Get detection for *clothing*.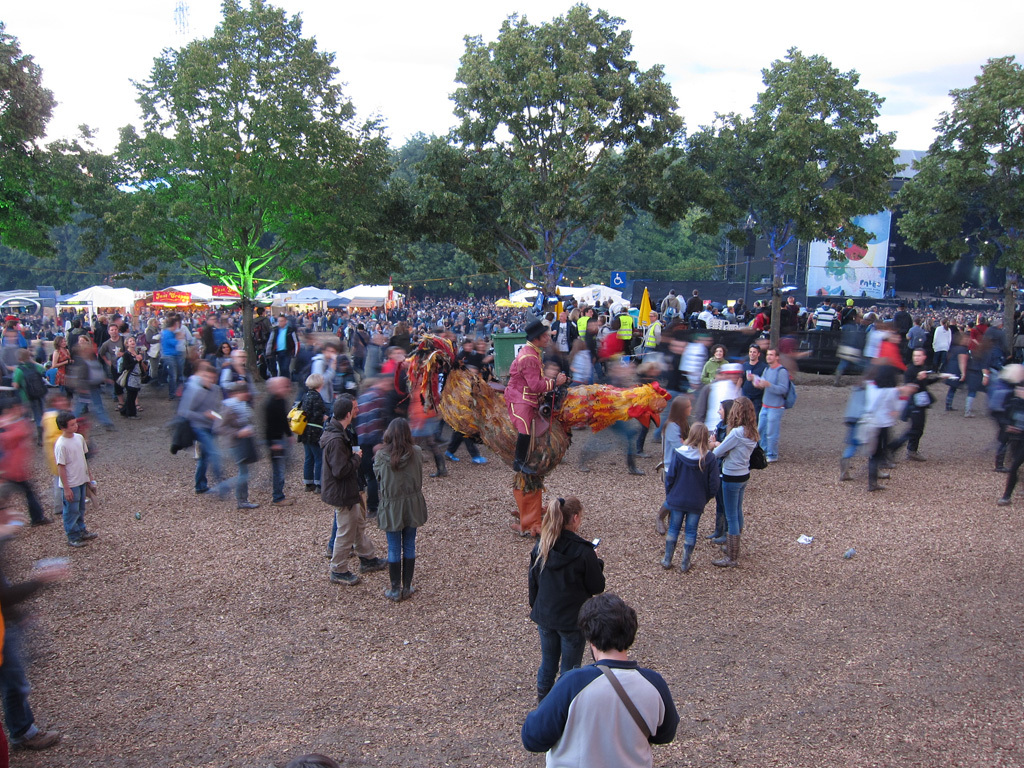
Detection: [533,608,593,713].
